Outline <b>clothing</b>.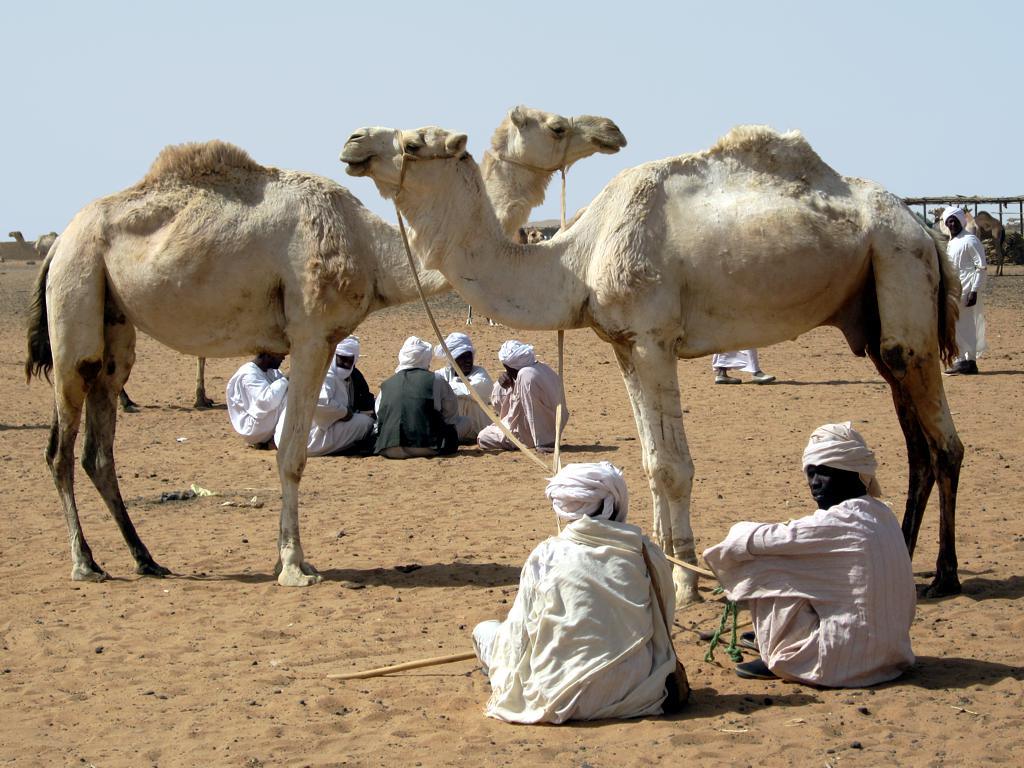
Outline: 936/228/995/366.
